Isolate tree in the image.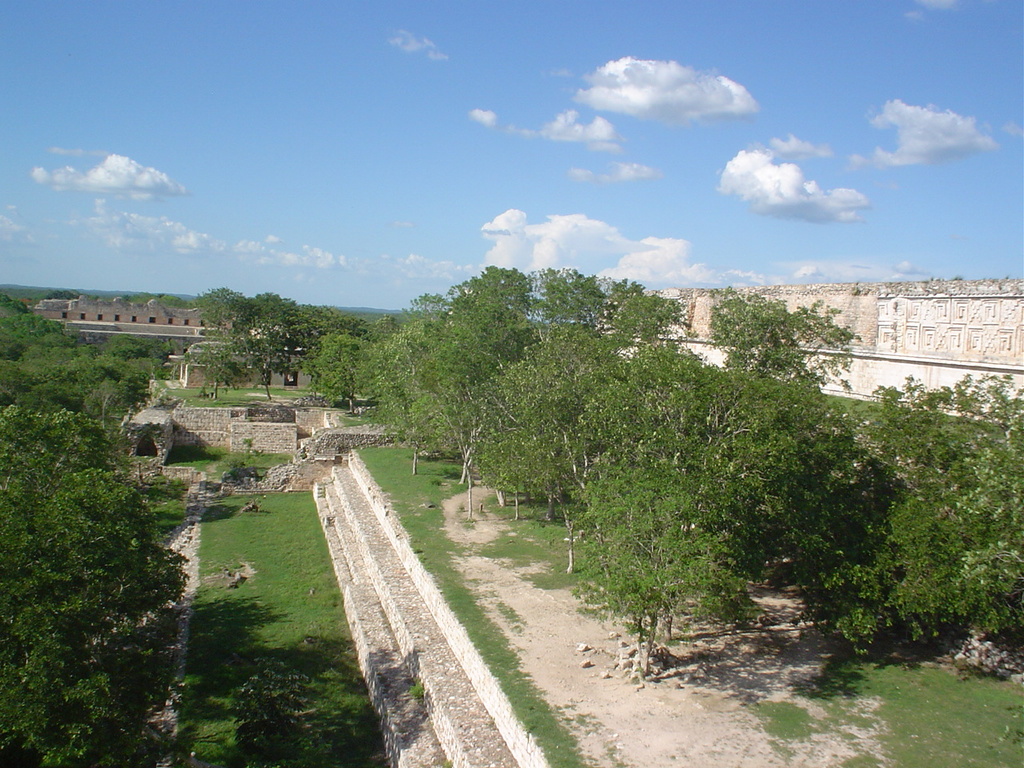
Isolated region: bbox=(293, 301, 359, 371).
